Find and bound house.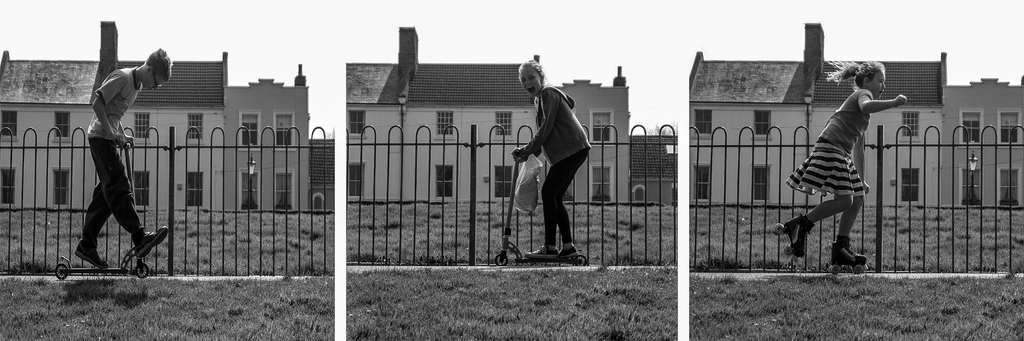
Bound: 0 19 319 217.
